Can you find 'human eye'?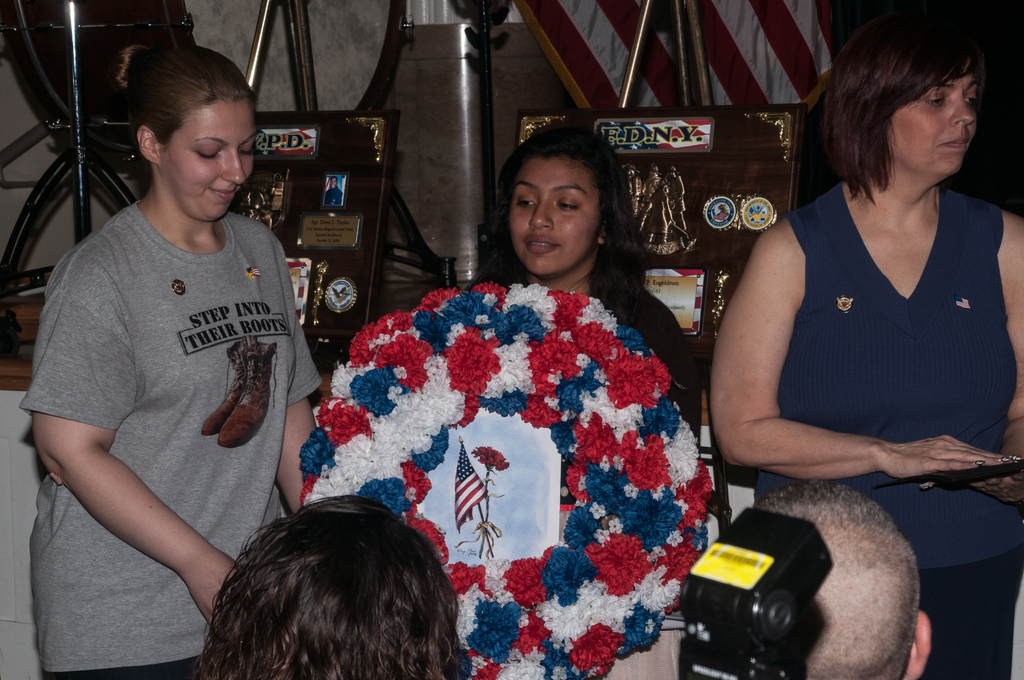
Yes, bounding box: bbox=(920, 91, 947, 109).
